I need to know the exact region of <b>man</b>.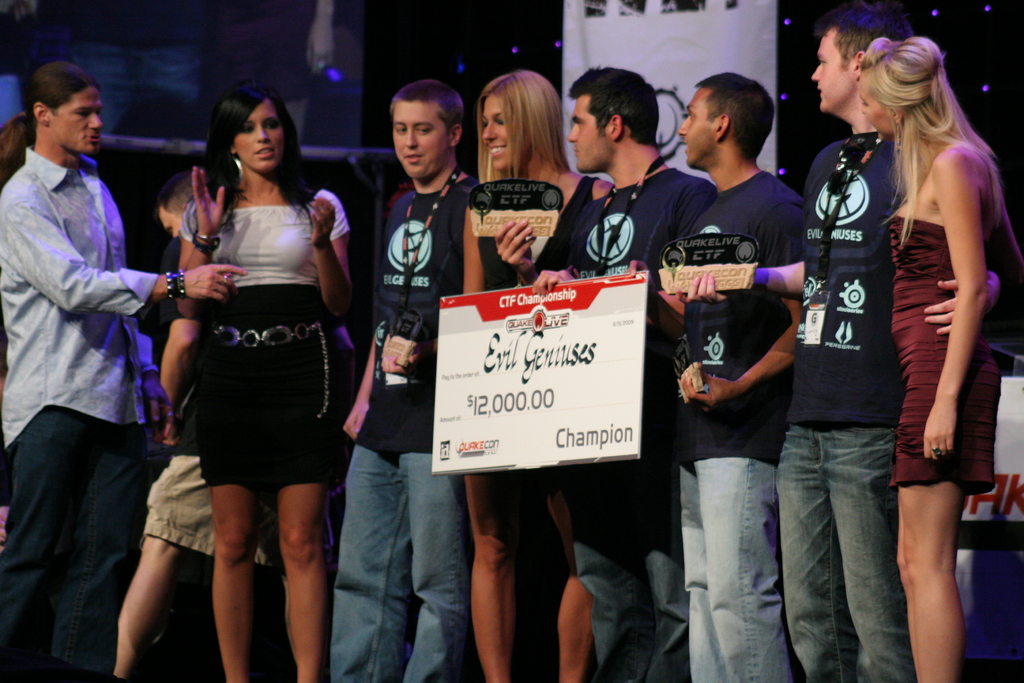
Region: BBox(524, 60, 714, 682).
